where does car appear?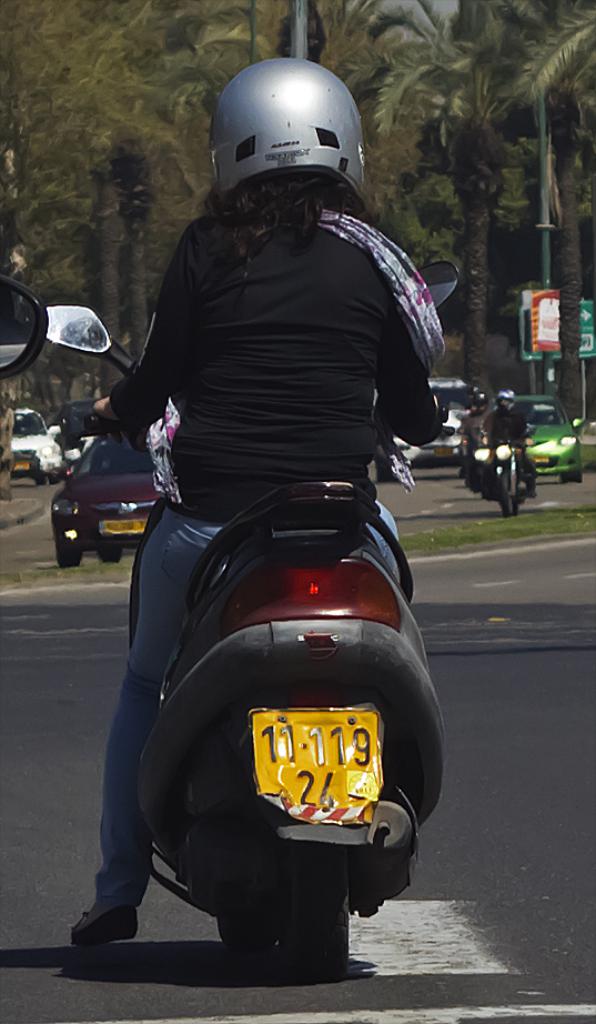
Appears at (8, 415, 62, 483).
